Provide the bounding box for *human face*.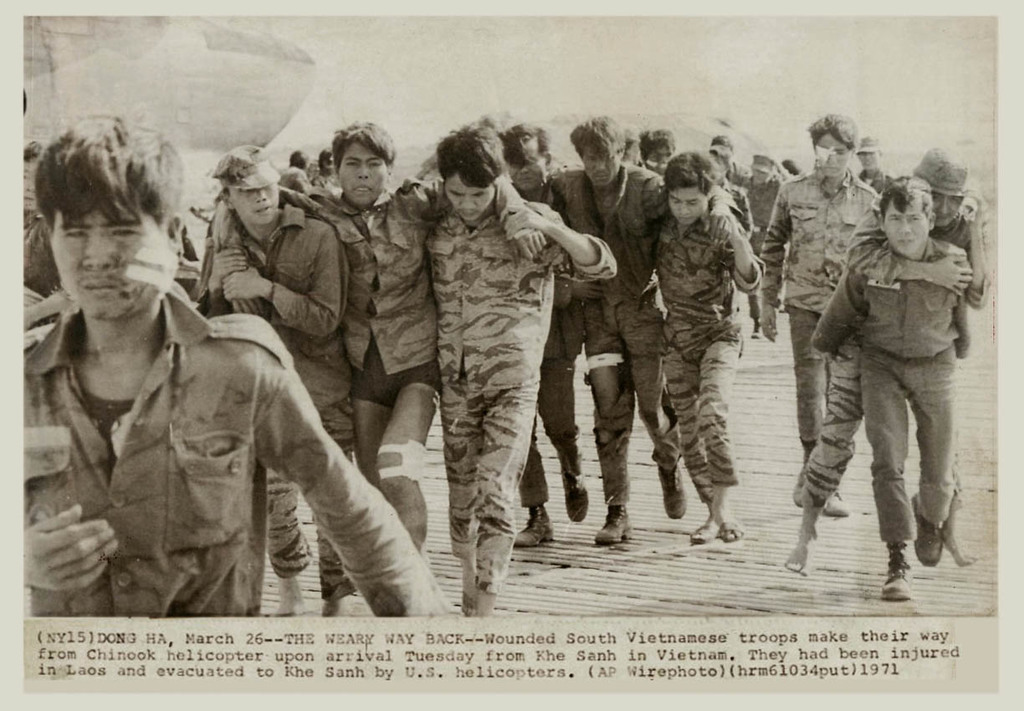
x1=443, y1=176, x2=495, y2=223.
